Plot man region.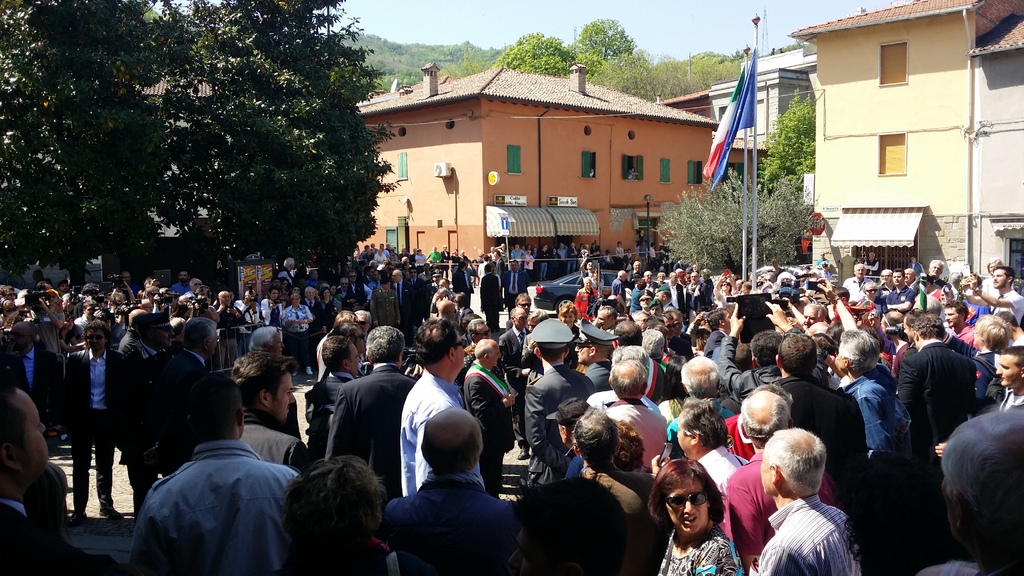
Plotted at 64,296,103,352.
